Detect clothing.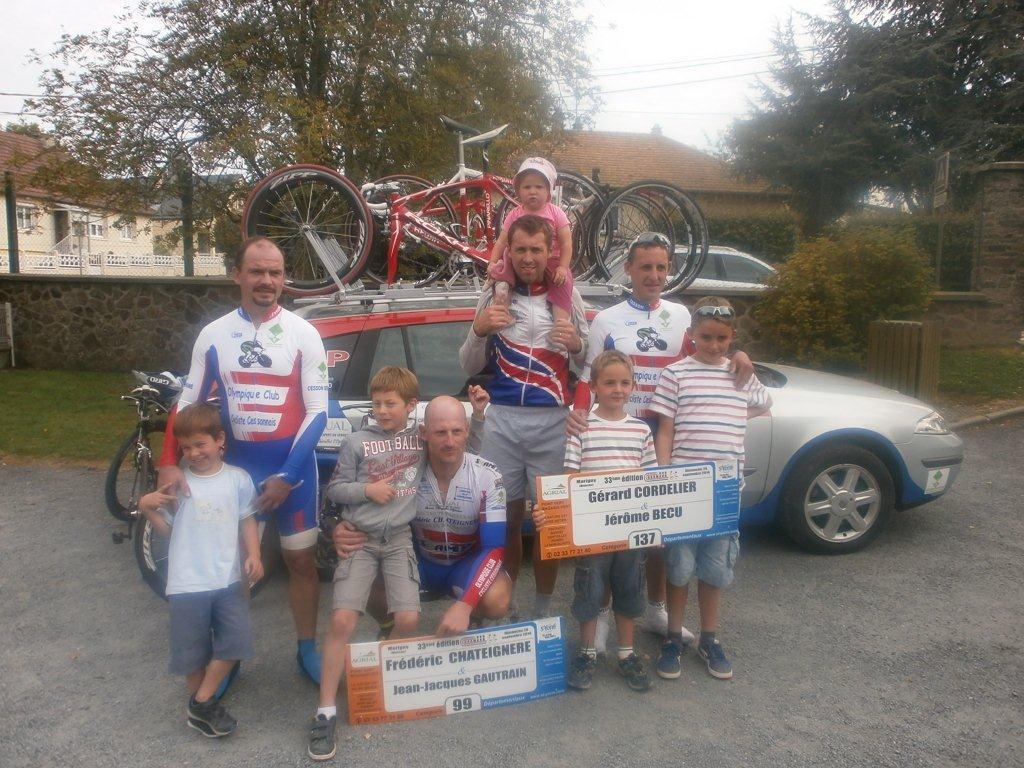
Detected at locate(482, 200, 573, 310).
